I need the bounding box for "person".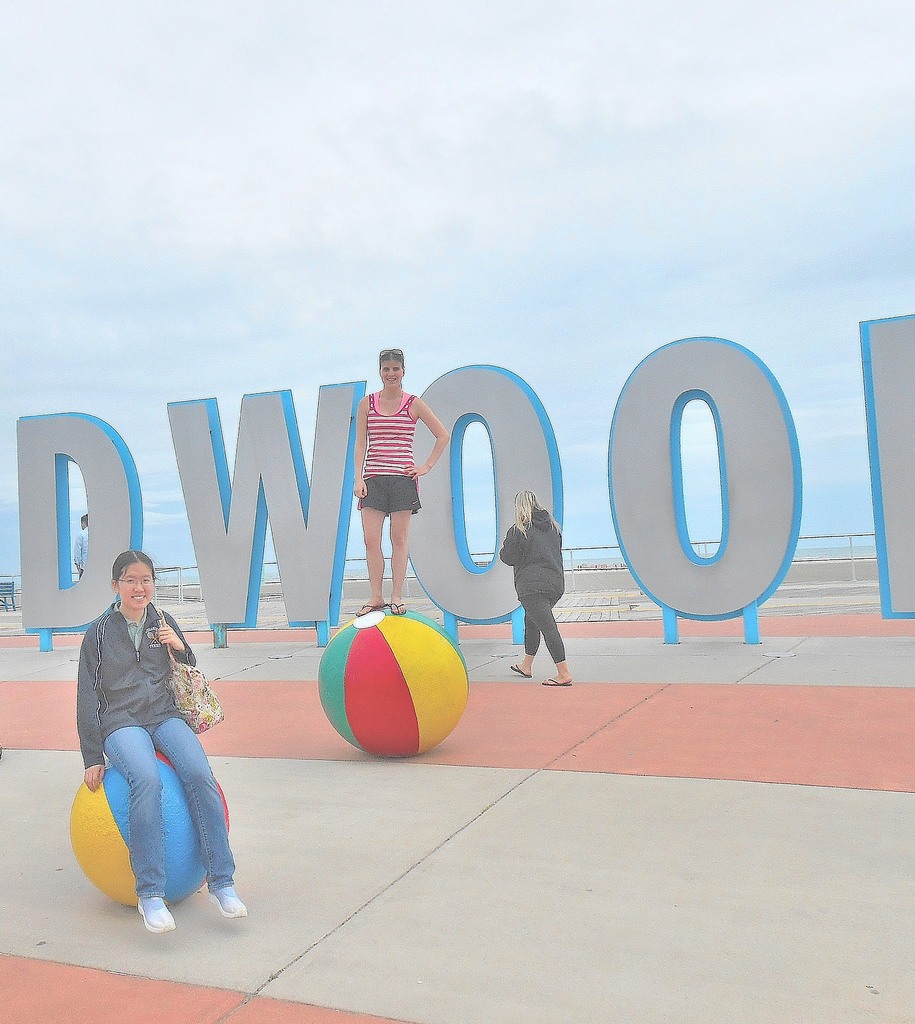
Here it is: region(72, 515, 90, 582).
